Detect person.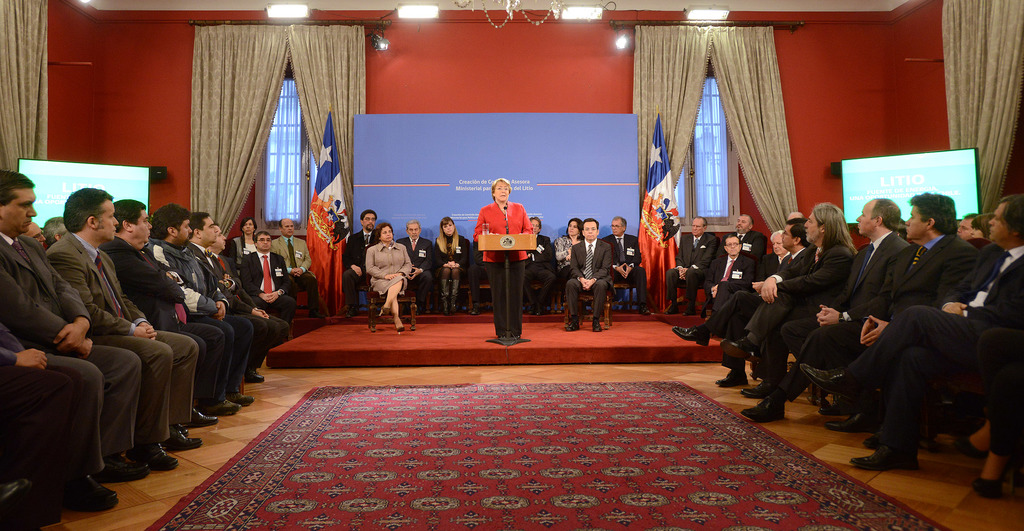
Detected at <bbox>706, 233, 755, 313</bbox>.
